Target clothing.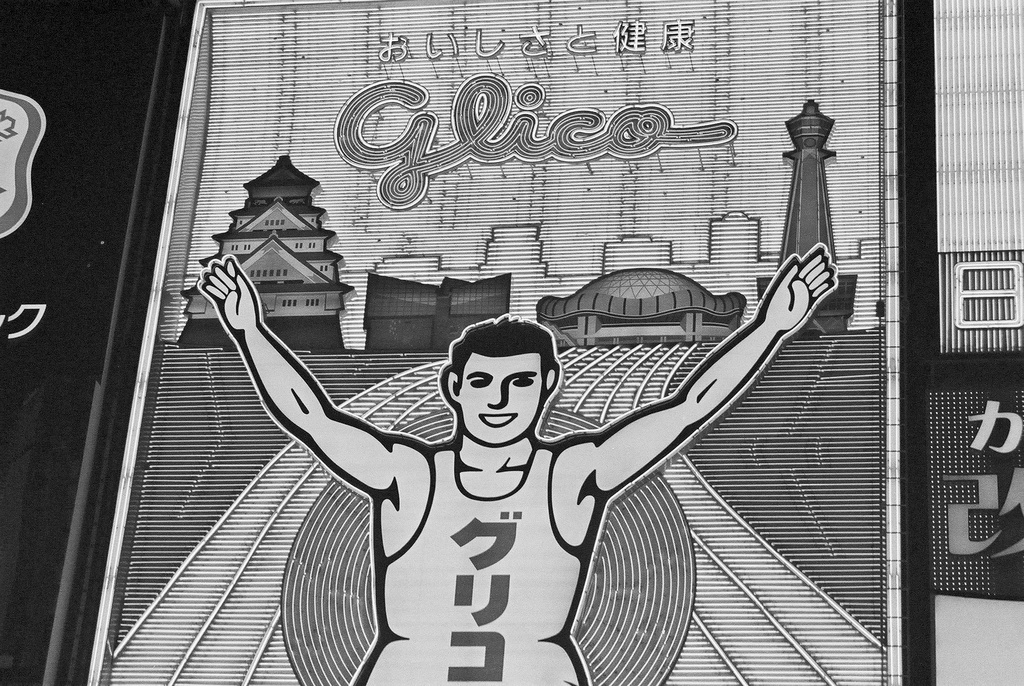
Target region: (left=351, top=448, right=580, bottom=685).
